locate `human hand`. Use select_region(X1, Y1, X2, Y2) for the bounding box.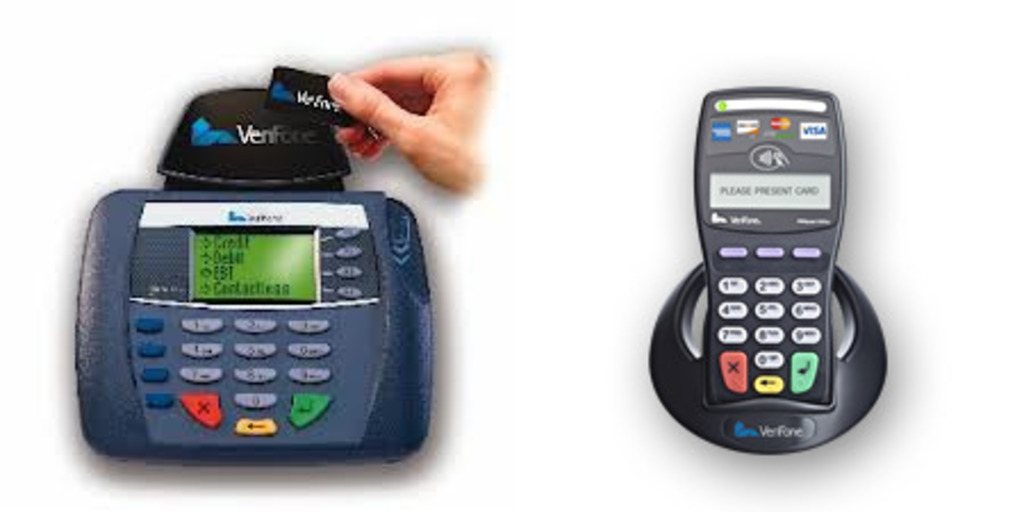
select_region(307, 23, 489, 191).
